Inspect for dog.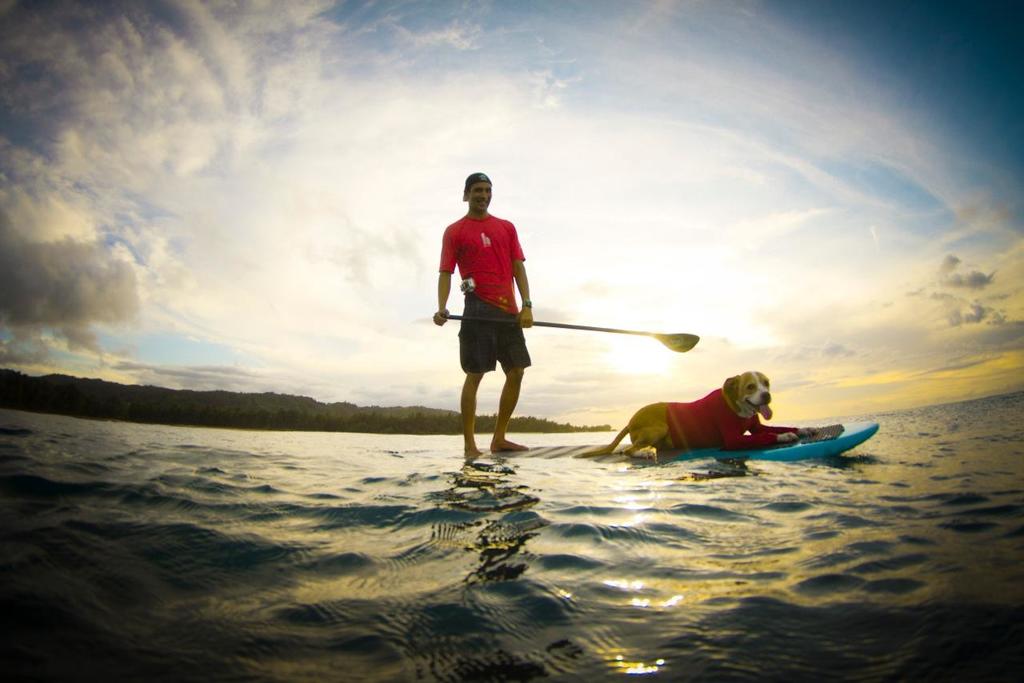
Inspection: (574,370,816,456).
